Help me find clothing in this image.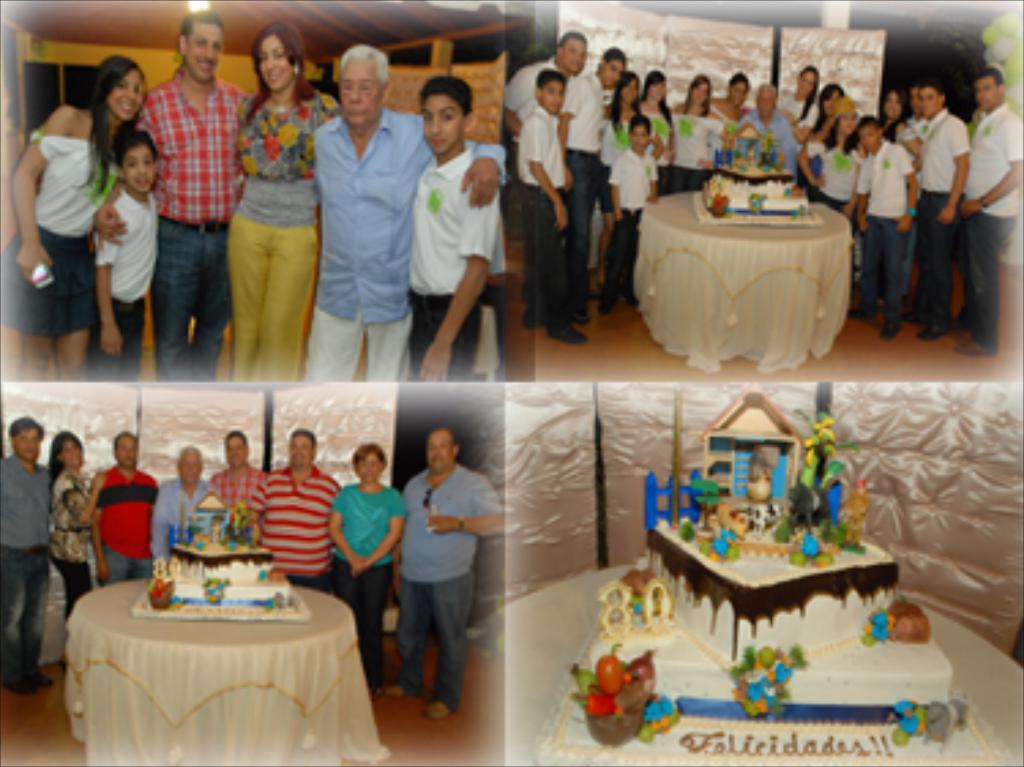
Found it: x1=150, y1=475, x2=210, y2=557.
